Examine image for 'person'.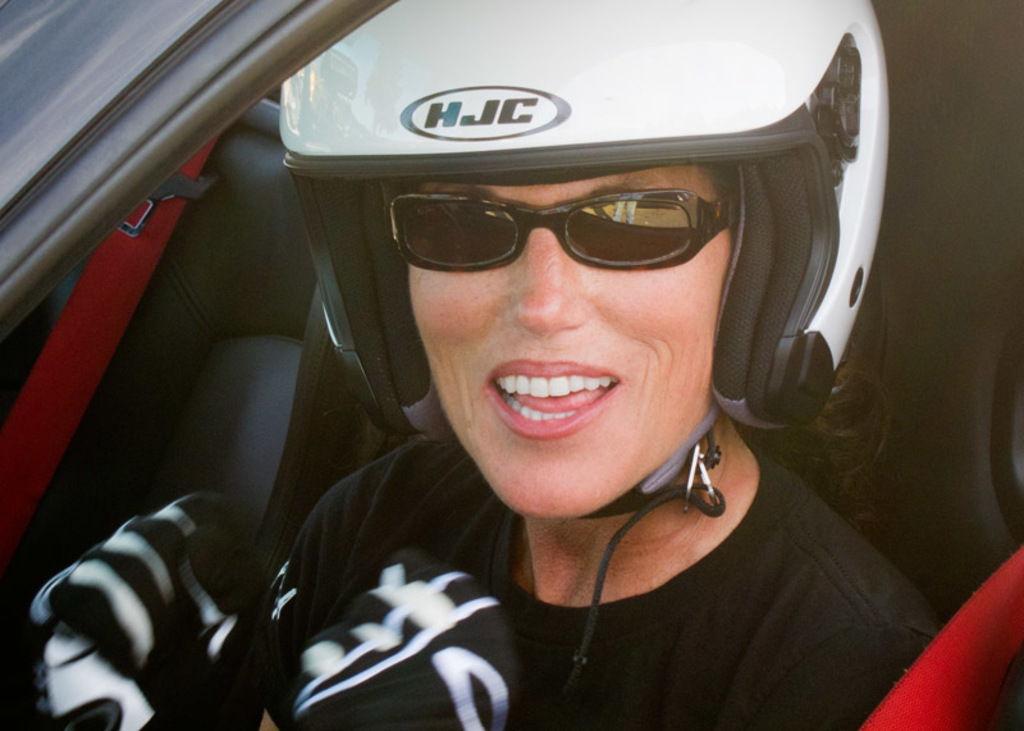
Examination result: BBox(22, 0, 947, 730).
